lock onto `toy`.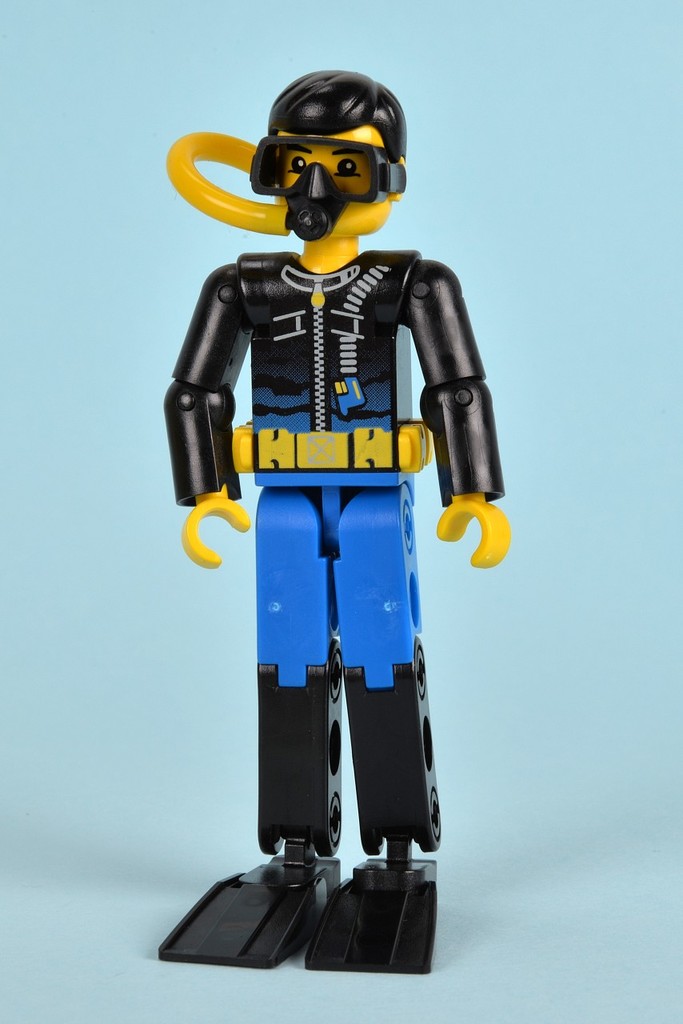
Locked: {"left": 148, "top": 66, "right": 504, "bottom": 972}.
